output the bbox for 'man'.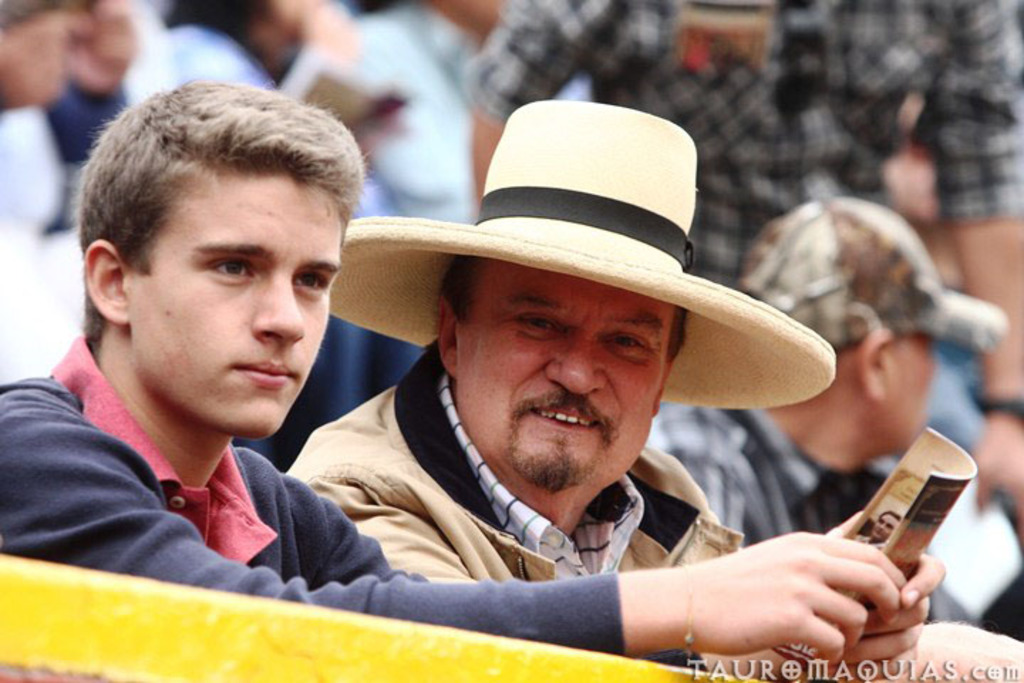
region(289, 101, 1023, 682).
